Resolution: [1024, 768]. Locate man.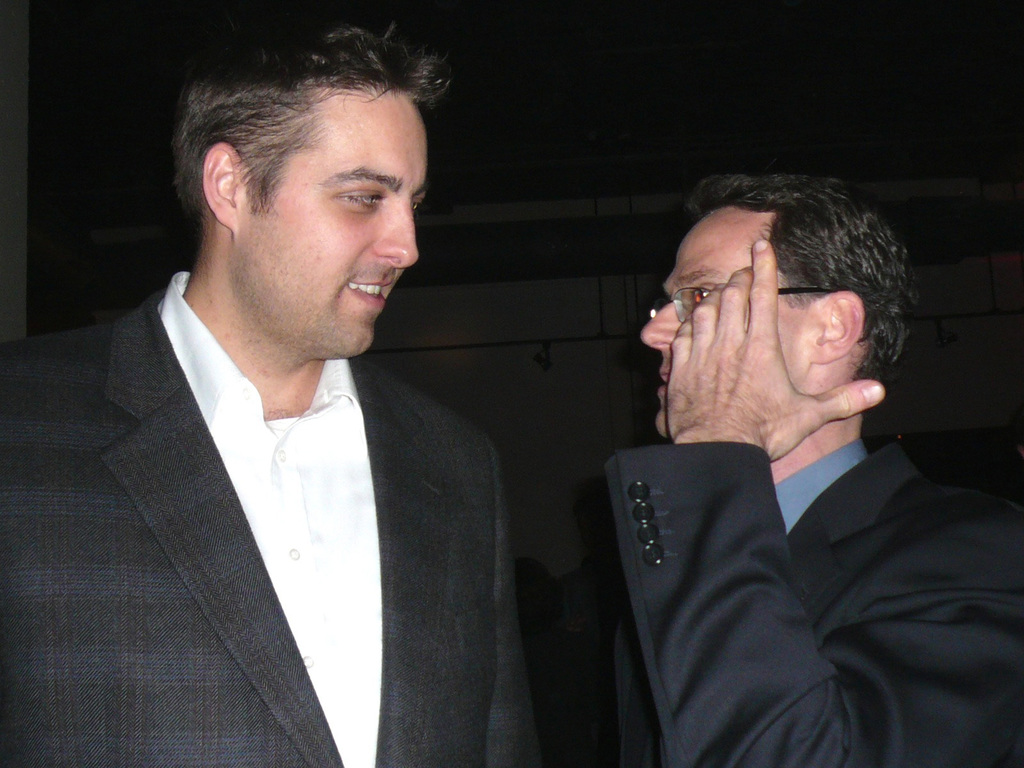
l=30, t=31, r=549, b=747.
